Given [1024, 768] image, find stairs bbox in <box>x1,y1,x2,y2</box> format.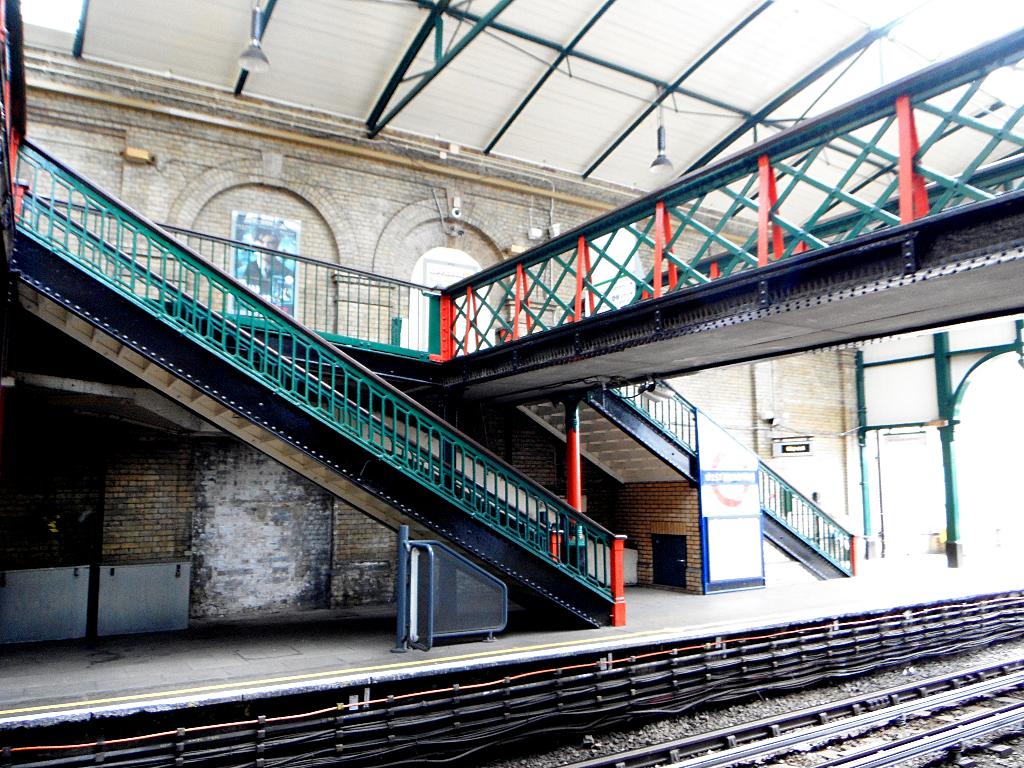
<box>6,221,617,639</box>.
